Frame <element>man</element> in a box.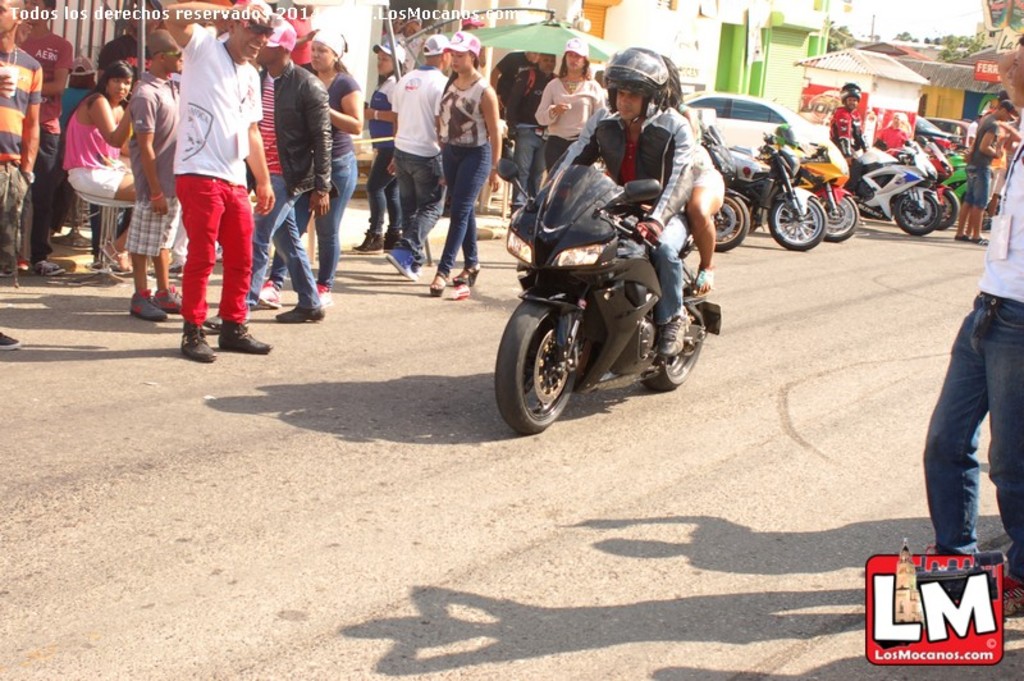
x1=143, y1=23, x2=262, y2=374.
